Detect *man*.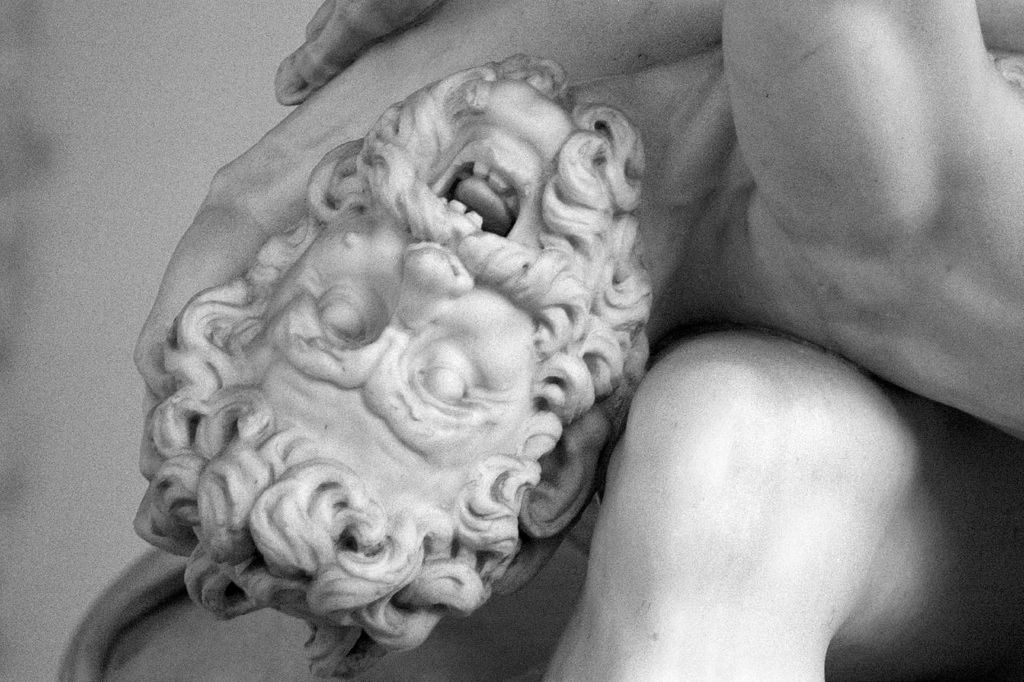
Detected at (x1=173, y1=2, x2=984, y2=681).
